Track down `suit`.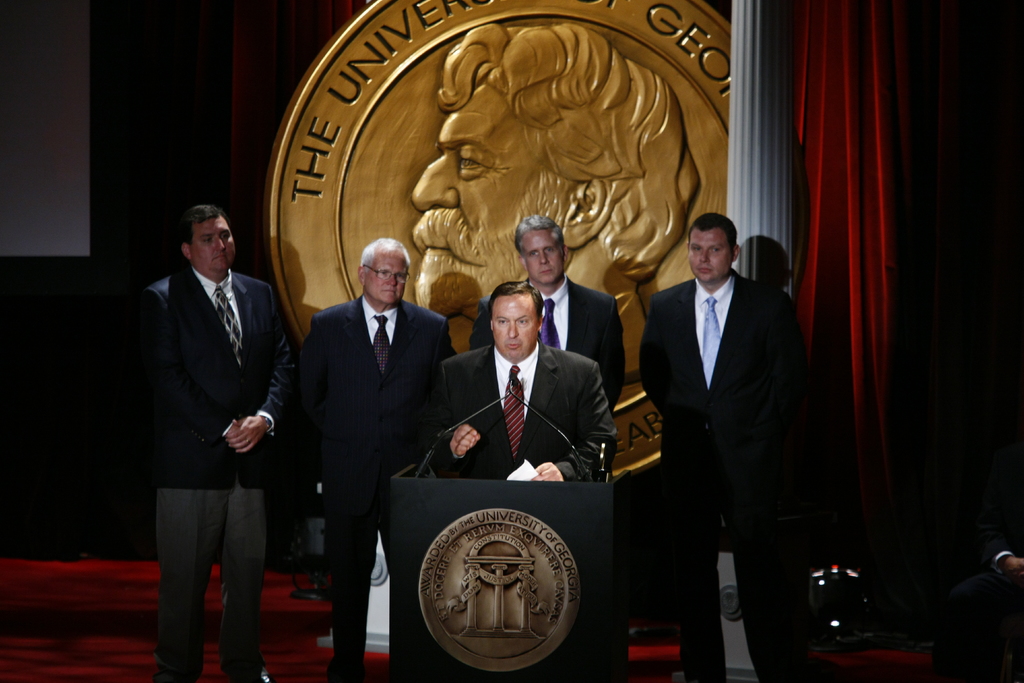
Tracked to 640 270 793 670.
